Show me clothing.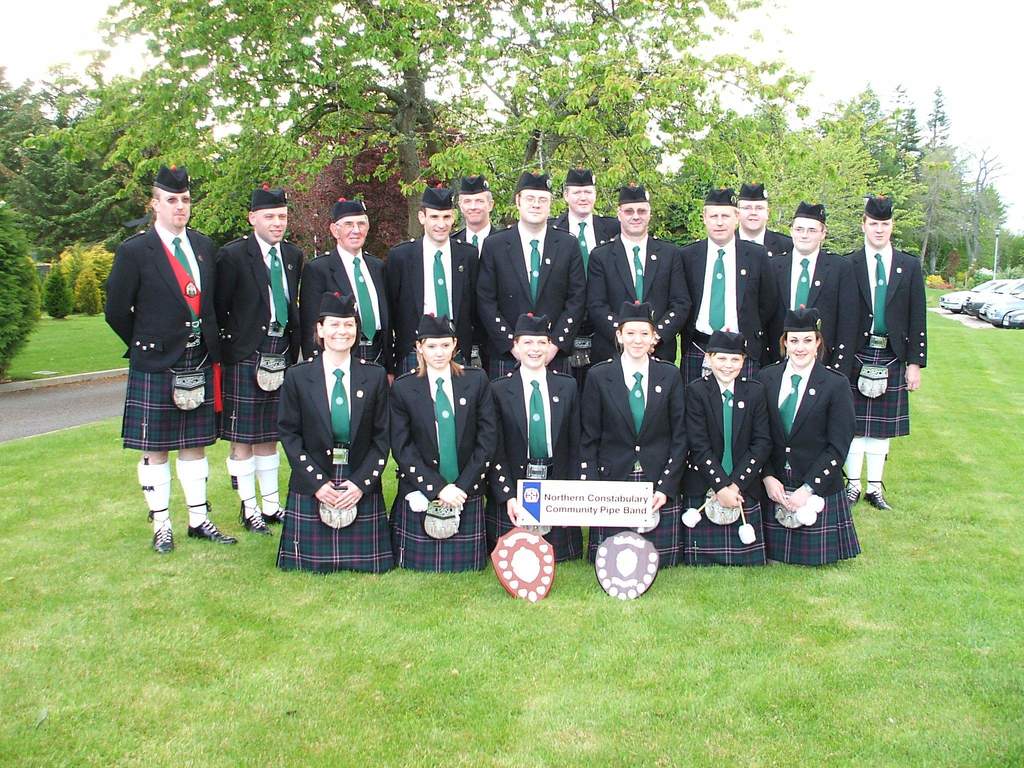
clothing is here: <bbox>223, 457, 260, 519</bbox>.
